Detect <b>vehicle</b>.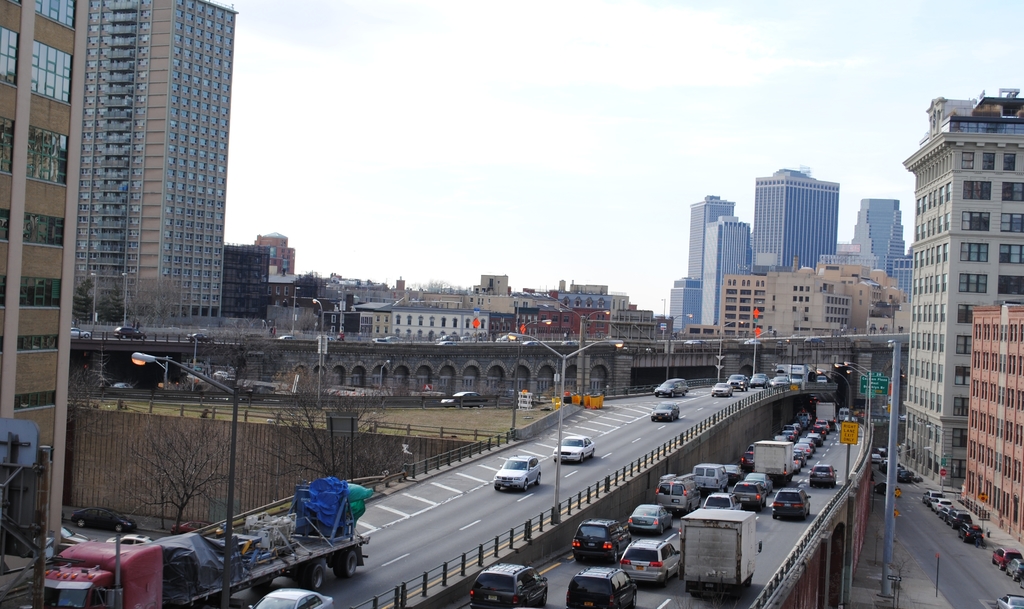
Detected at l=71, t=508, r=140, b=530.
